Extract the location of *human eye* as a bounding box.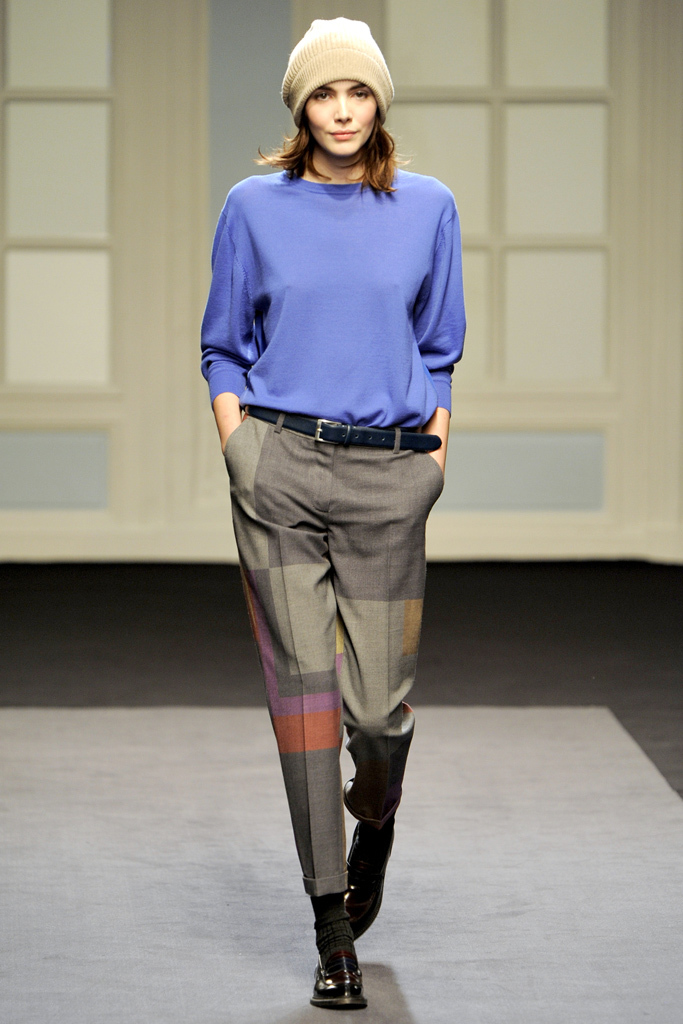
[left=353, top=90, right=371, bottom=103].
